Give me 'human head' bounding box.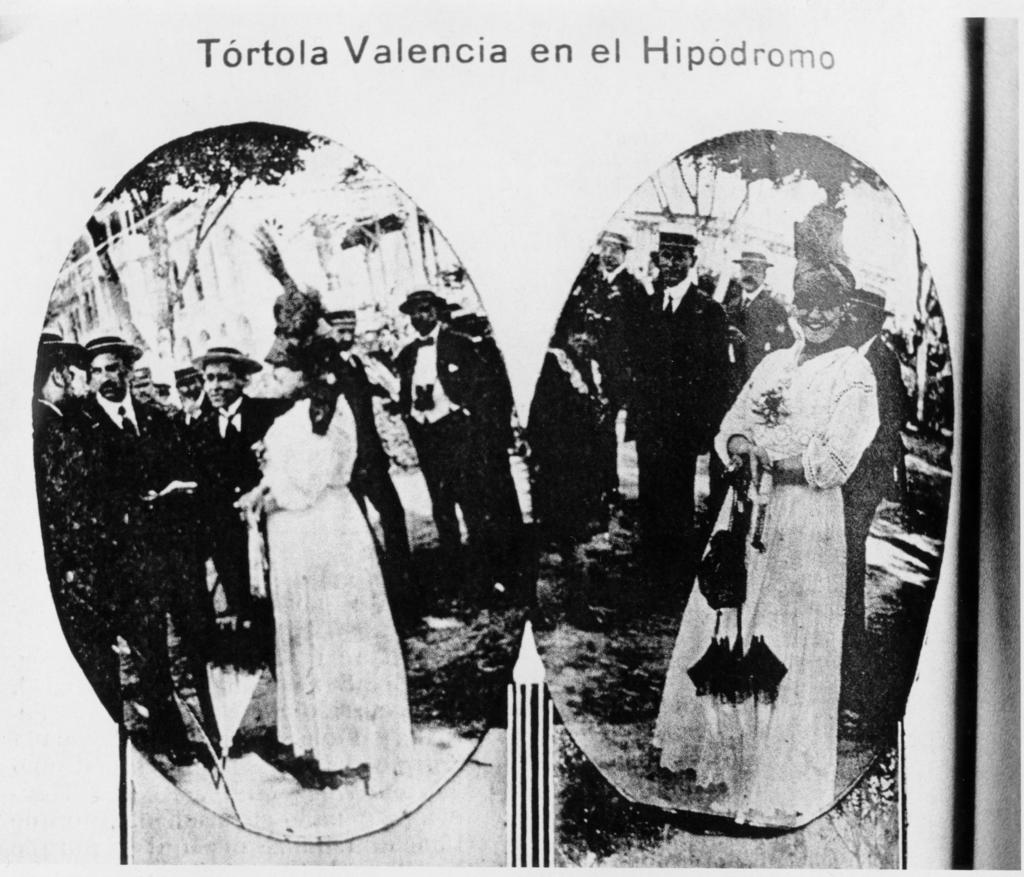
[737, 250, 769, 293].
